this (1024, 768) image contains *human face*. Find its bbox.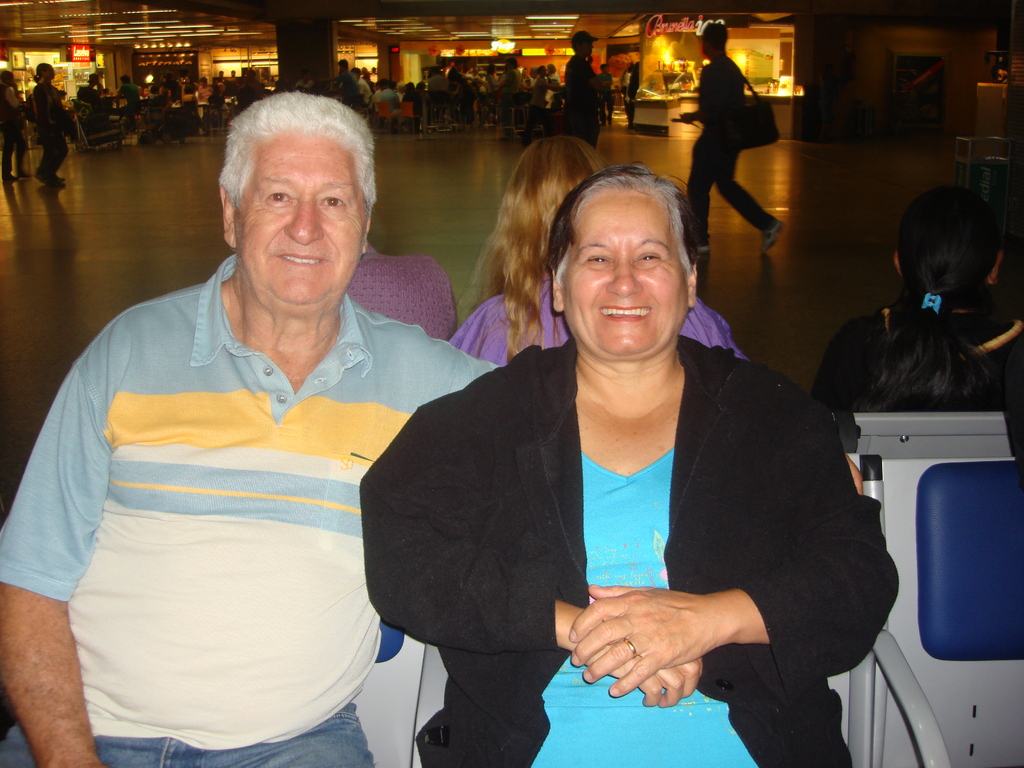
l=234, t=134, r=367, b=303.
